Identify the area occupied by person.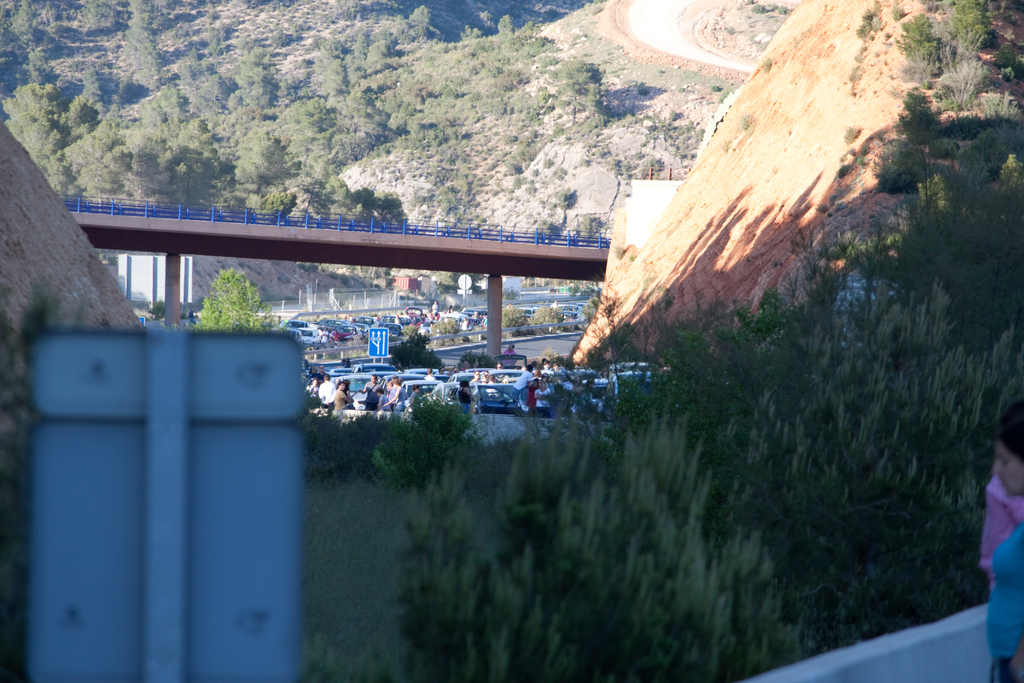
Area: x1=557, y1=312, x2=571, y2=327.
